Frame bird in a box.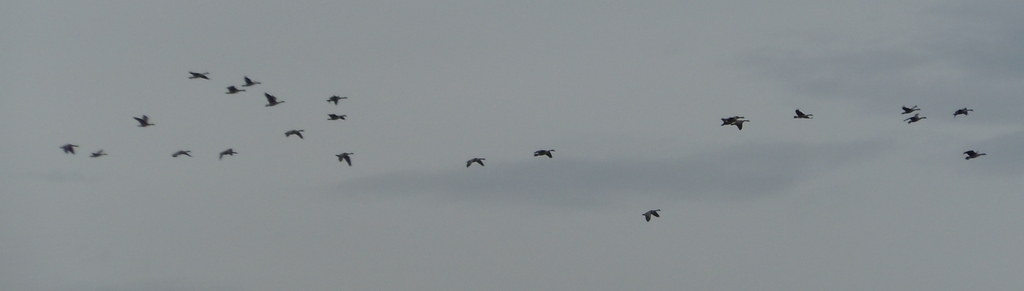
{"left": 902, "top": 112, "right": 925, "bottom": 124}.
